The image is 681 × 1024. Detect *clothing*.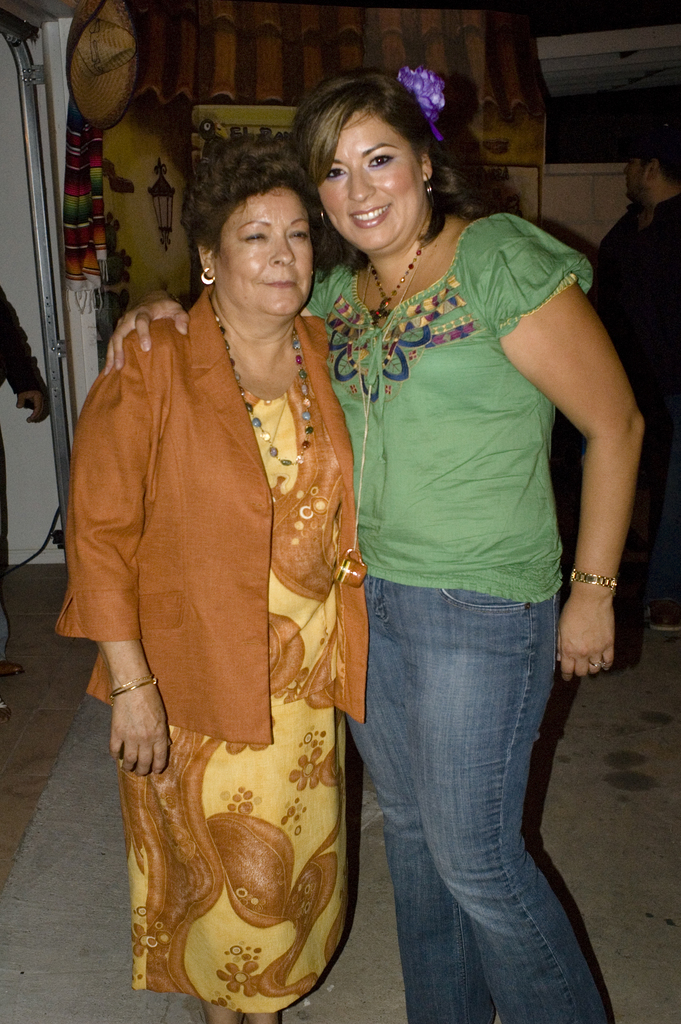
Detection: locate(574, 185, 680, 632).
